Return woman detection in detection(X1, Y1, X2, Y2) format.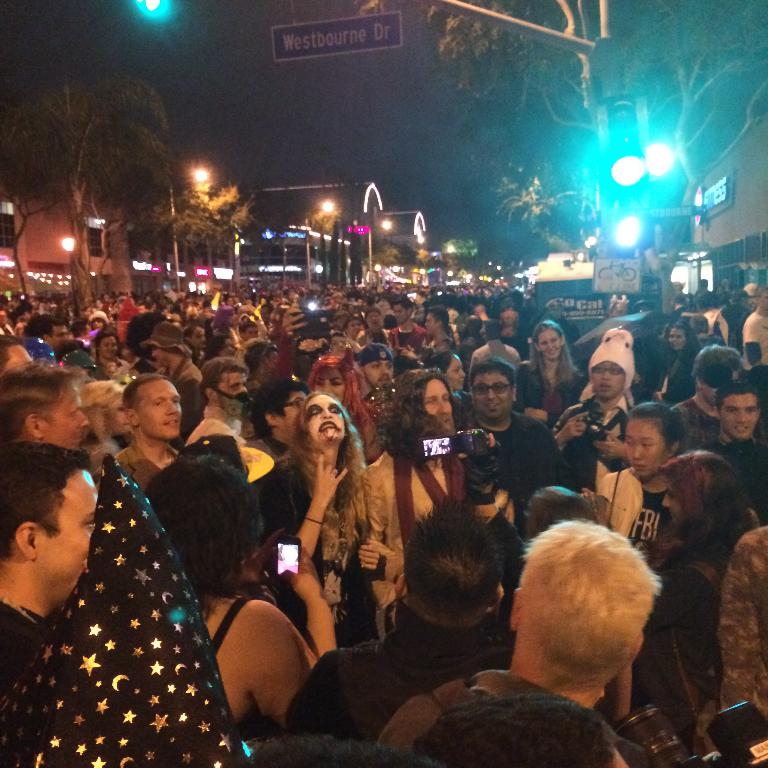
detection(141, 451, 336, 740).
